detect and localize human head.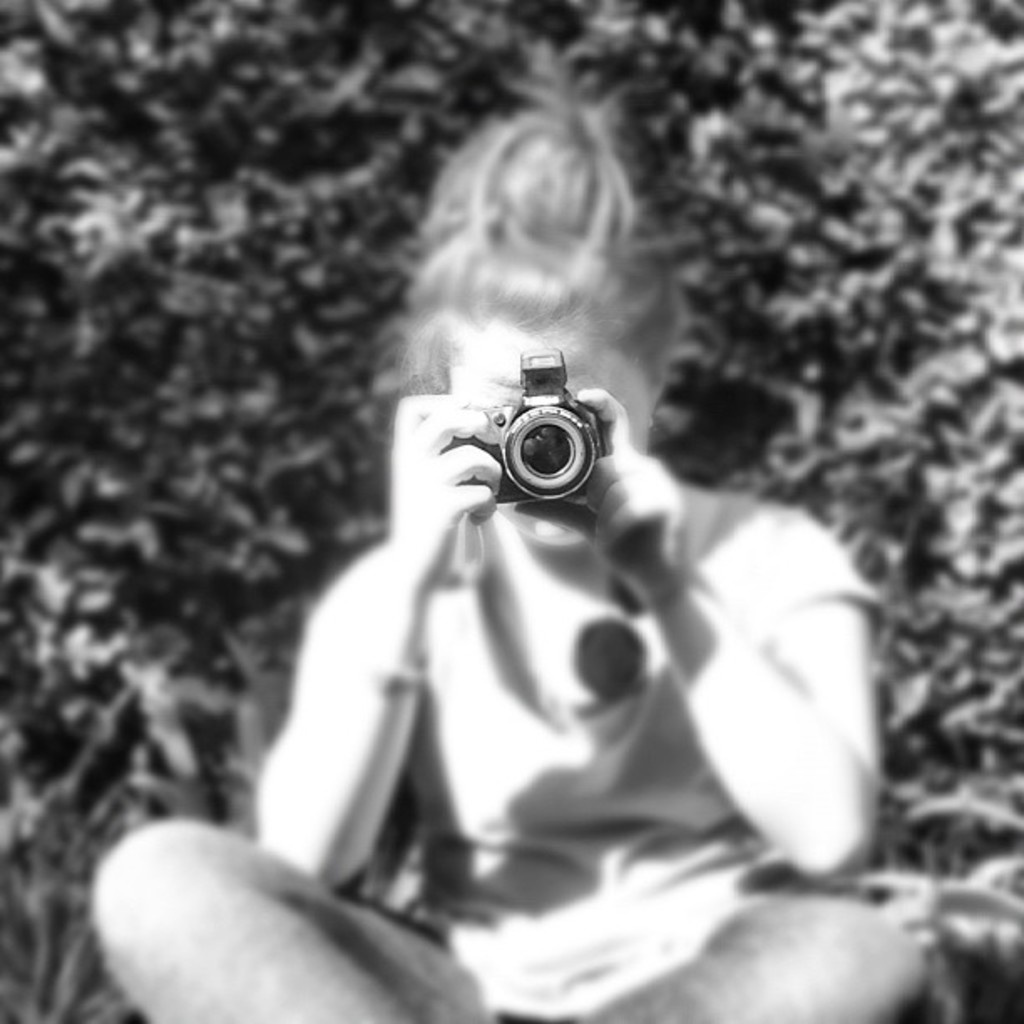
Localized at l=418, t=104, r=688, b=557.
